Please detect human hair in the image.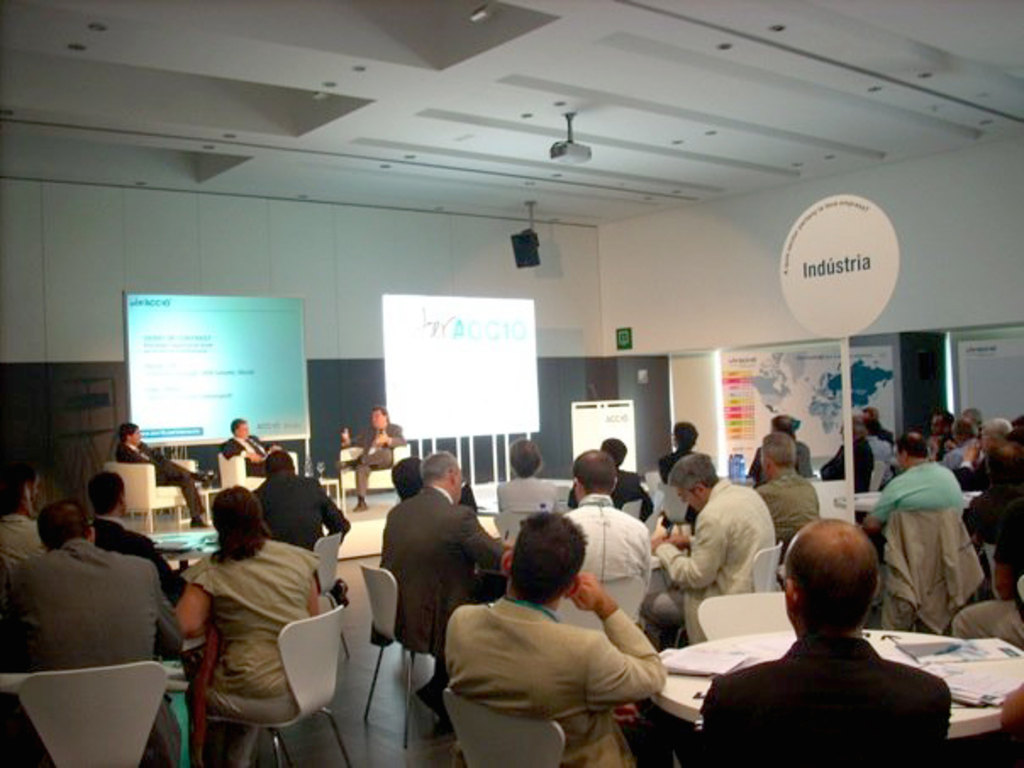
detection(505, 432, 543, 481).
